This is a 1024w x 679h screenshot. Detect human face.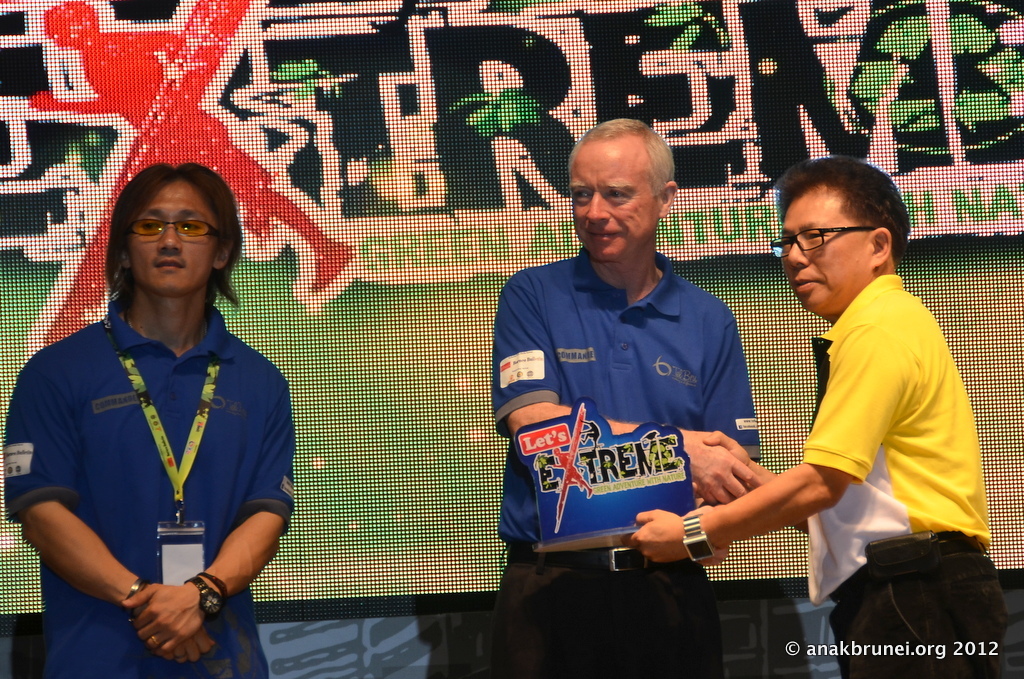
x1=573 y1=143 x2=658 y2=264.
